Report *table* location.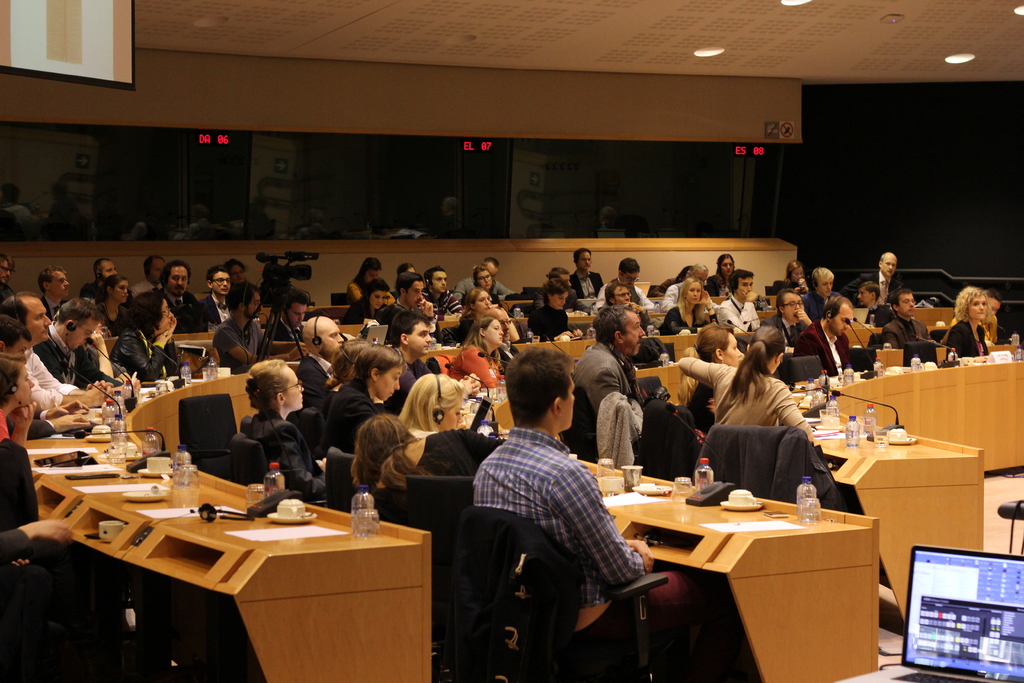
Report: 45, 465, 431, 678.
